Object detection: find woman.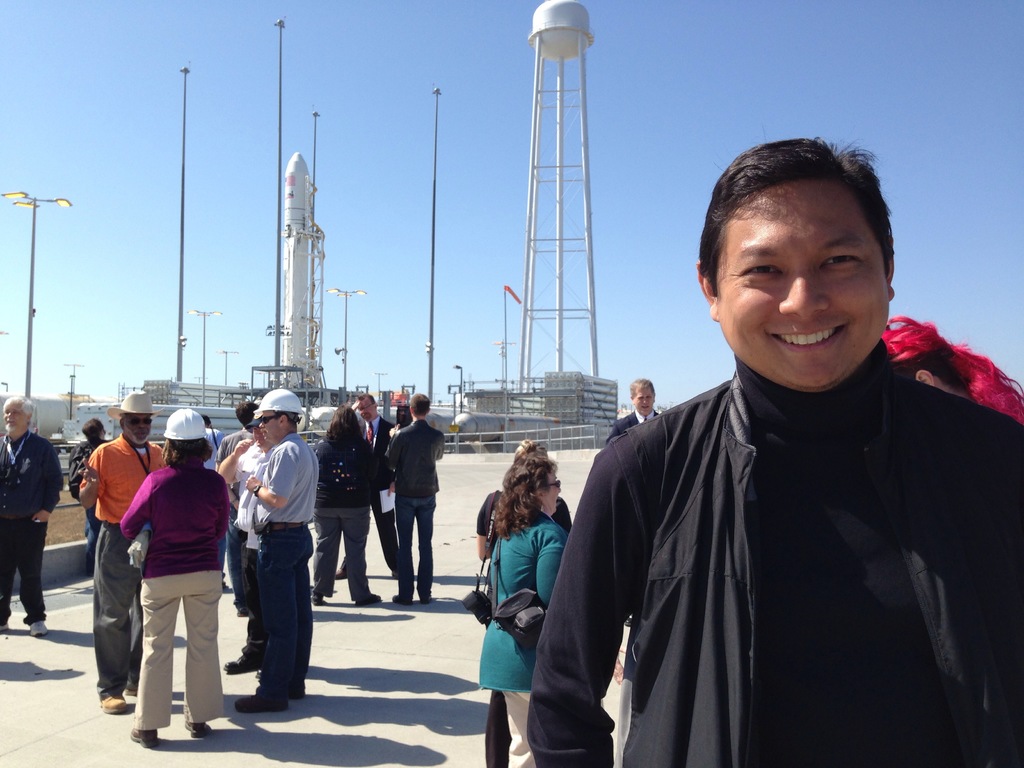
<bbox>313, 400, 399, 601</bbox>.
